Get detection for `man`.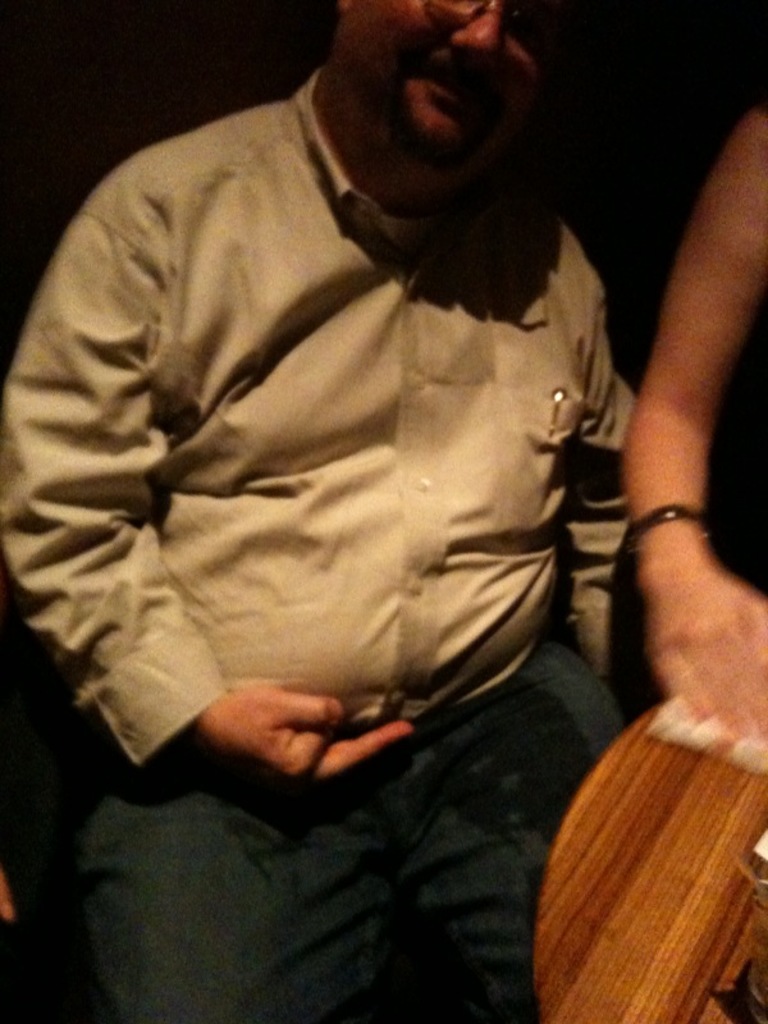
Detection: [0,0,636,1023].
